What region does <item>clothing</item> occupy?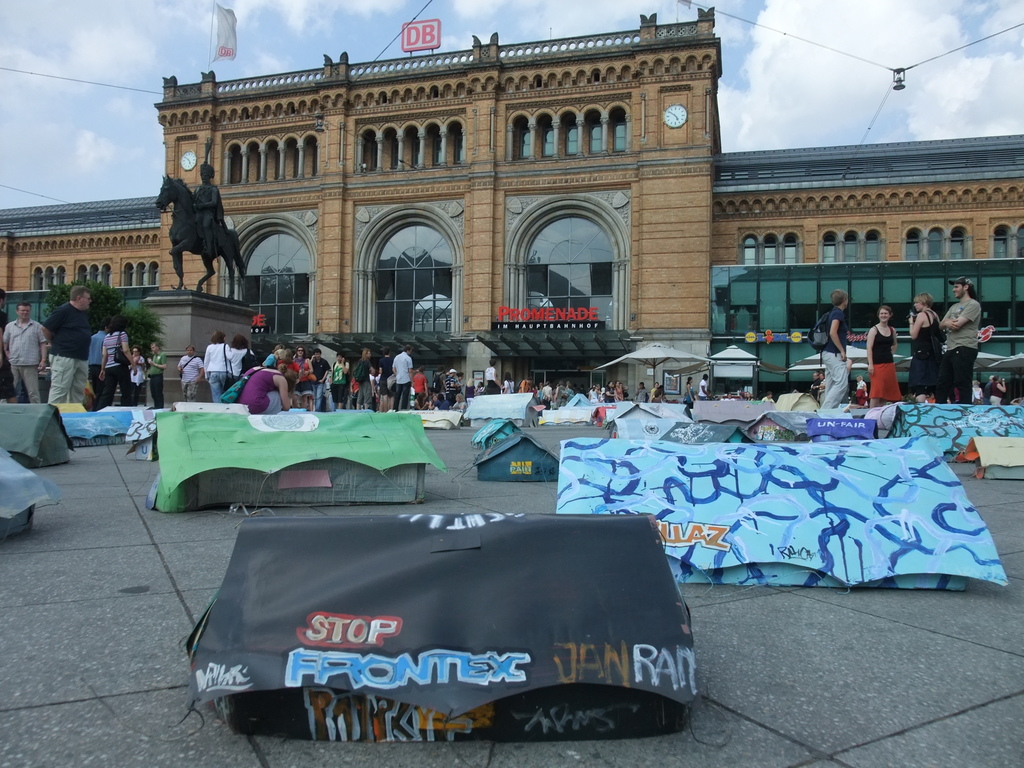
bbox(698, 373, 710, 399).
